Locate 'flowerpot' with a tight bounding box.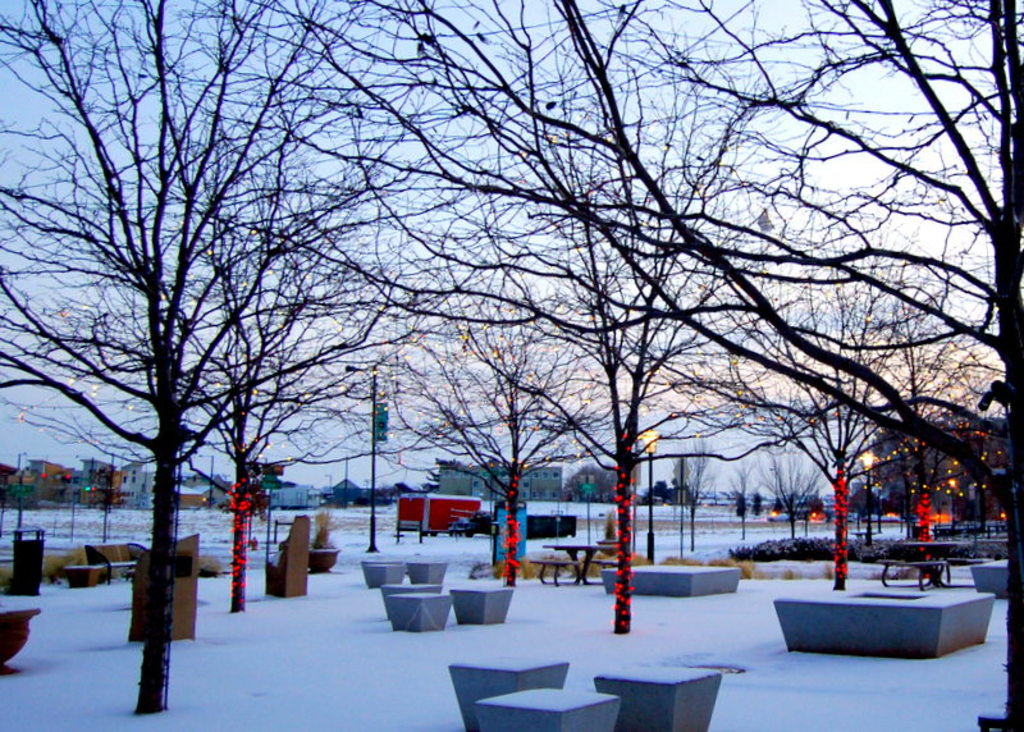
{"x1": 303, "y1": 544, "x2": 342, "y2": 571}.
